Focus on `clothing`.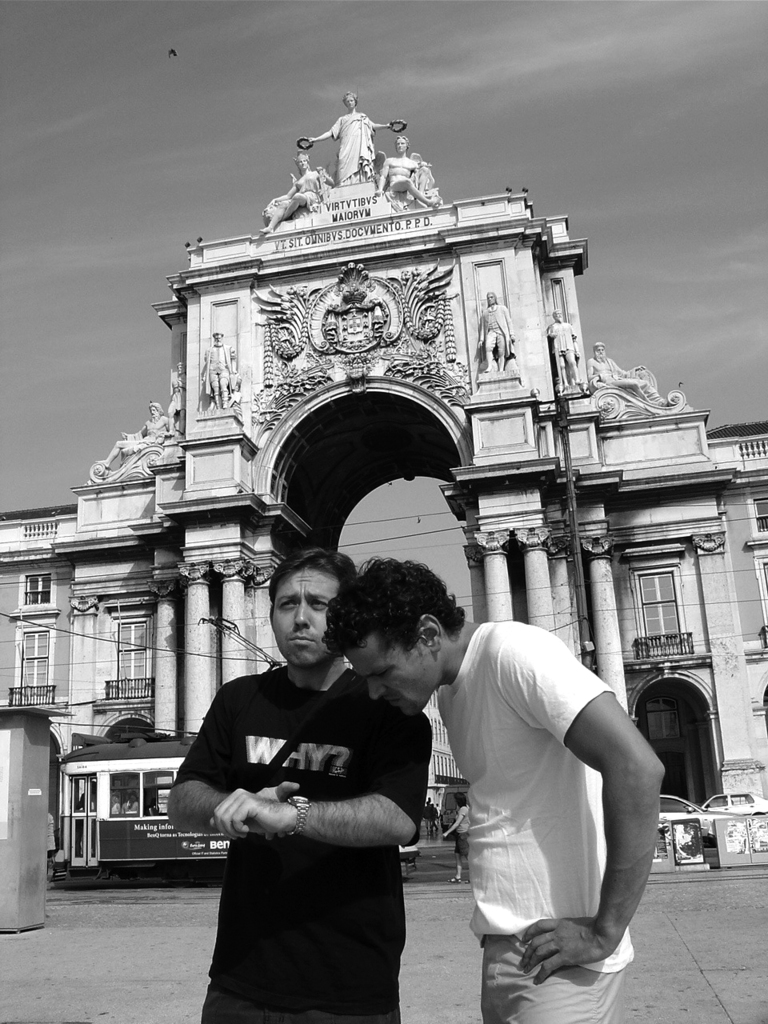
Focused at Rect(123, 800, 137, 812).
